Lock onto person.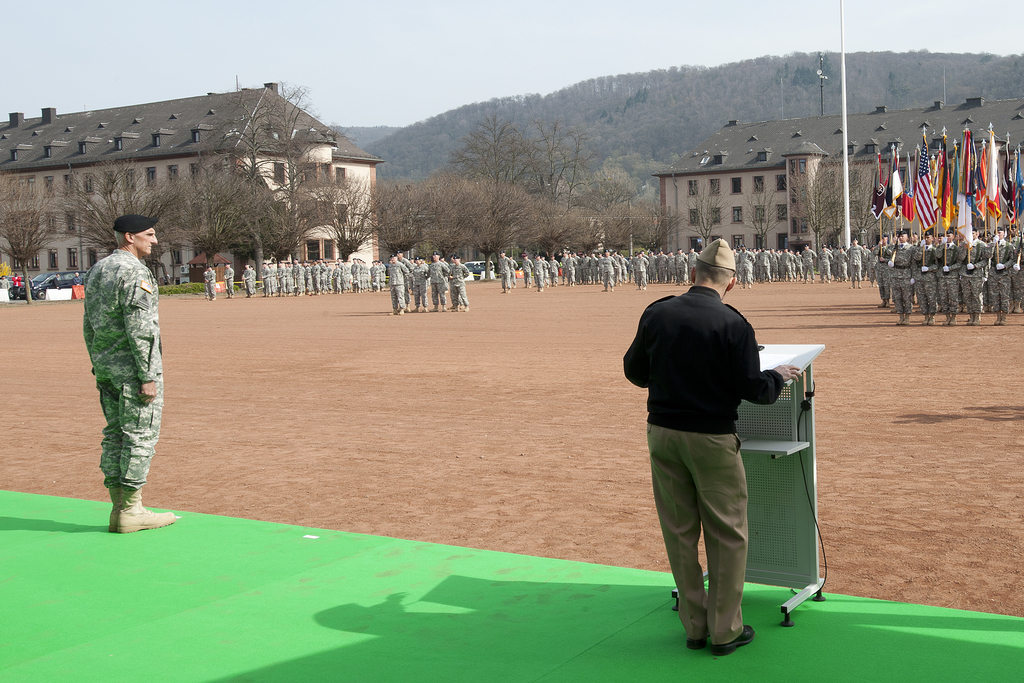
Locked: {"x1": 0, "y1": 275, "x2": 16, "y2": 291}.
